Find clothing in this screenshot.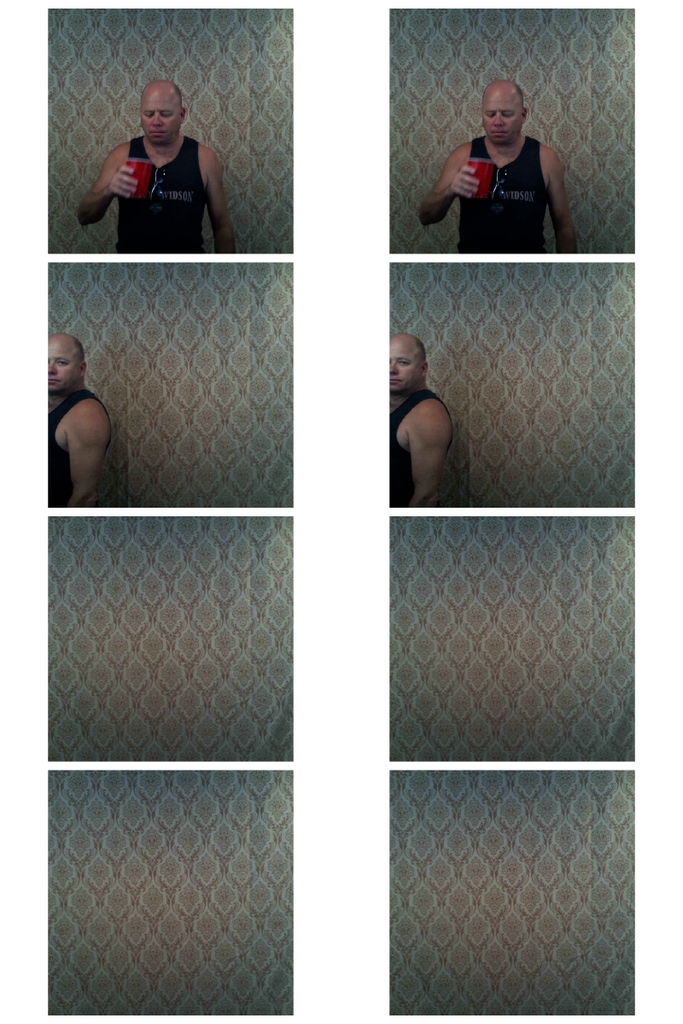
The bounding box for clothing is x1=48, y1=388, x2=99, y2=502.
